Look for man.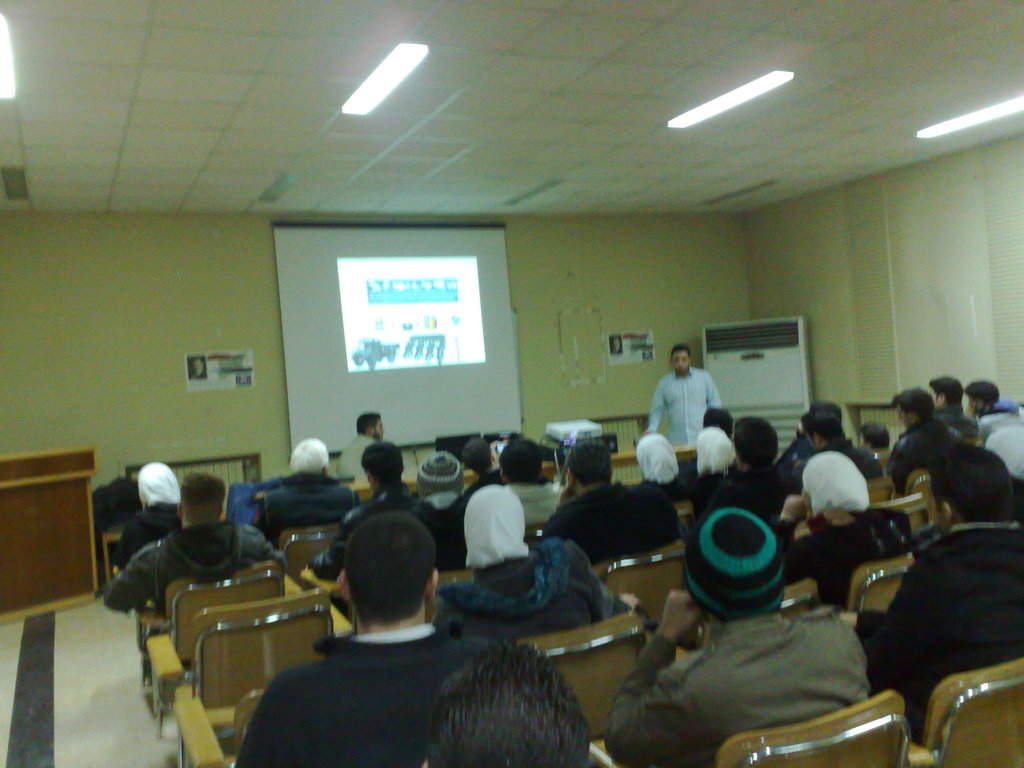
Found: (694, 410, 806, 518).
